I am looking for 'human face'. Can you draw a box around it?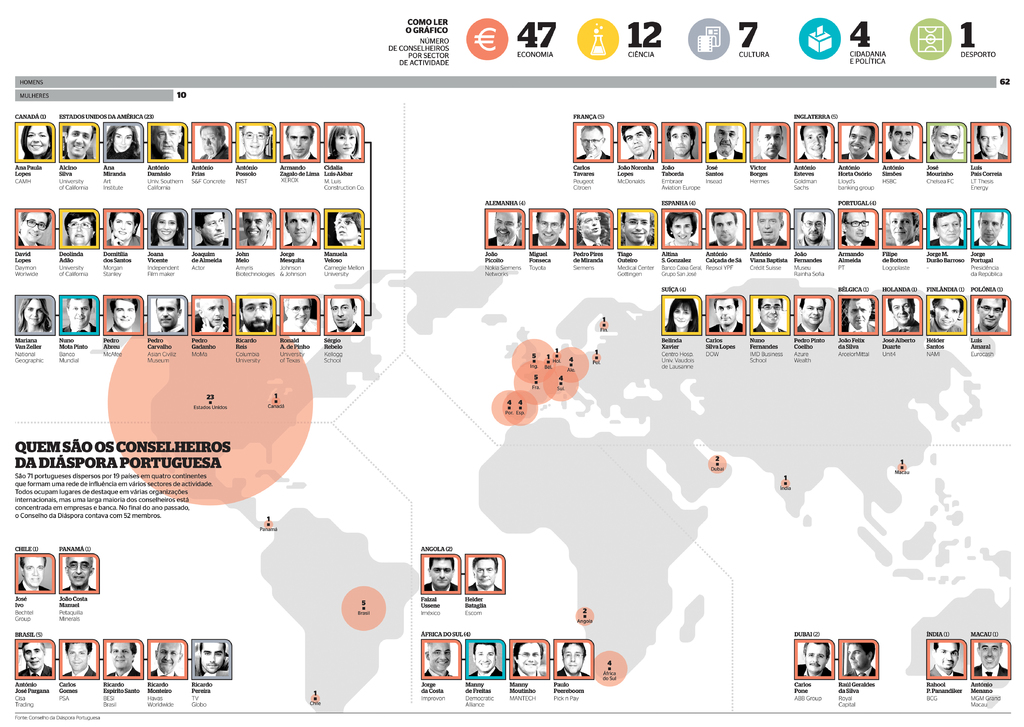
Sure, the bounding box is [23,557,43,588].
